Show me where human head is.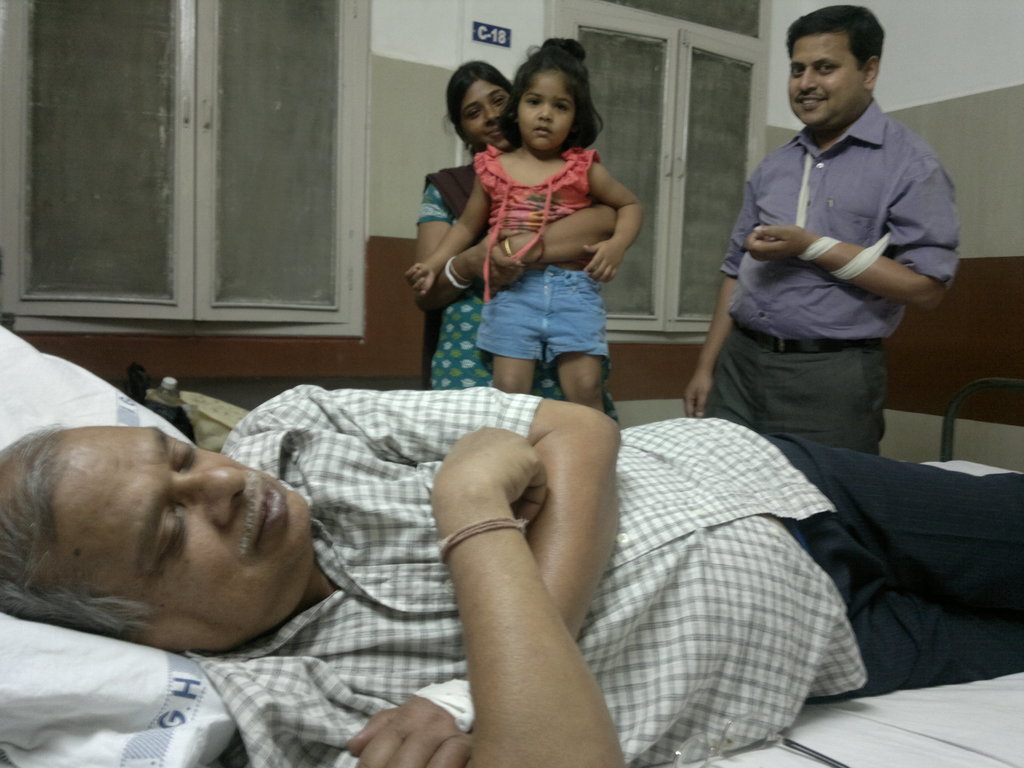
human head is at select_region(0, 426, 314, 657).
